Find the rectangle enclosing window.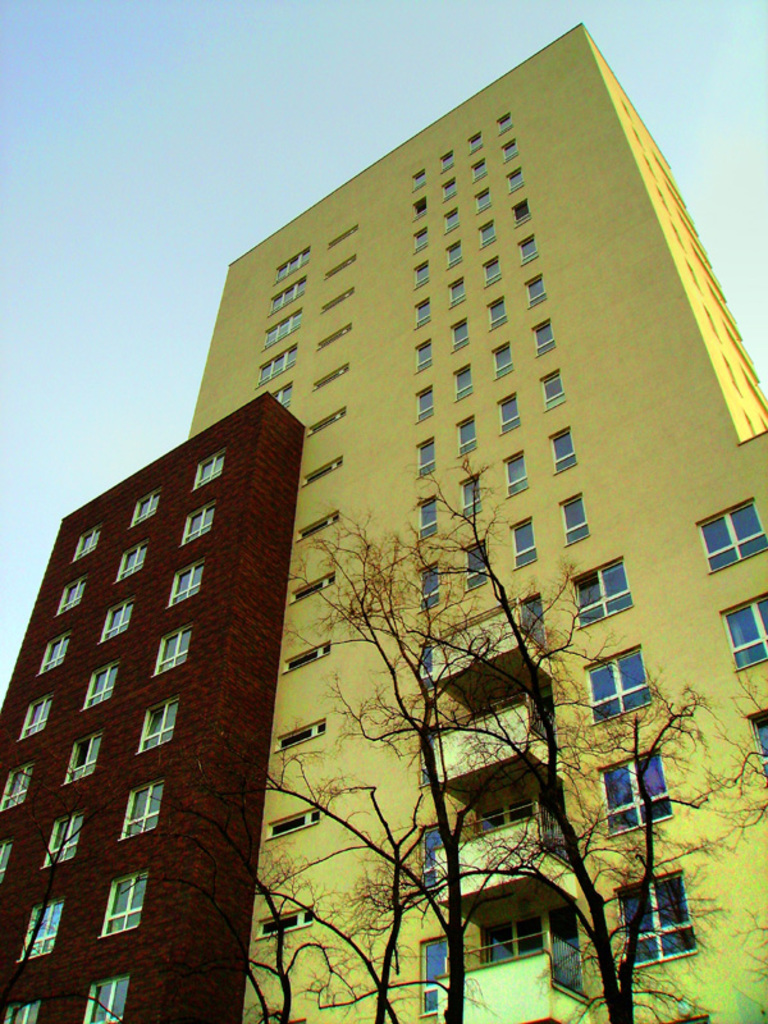
{"left": 416, "top": 338, "right": 434, "bottom": 374}.
